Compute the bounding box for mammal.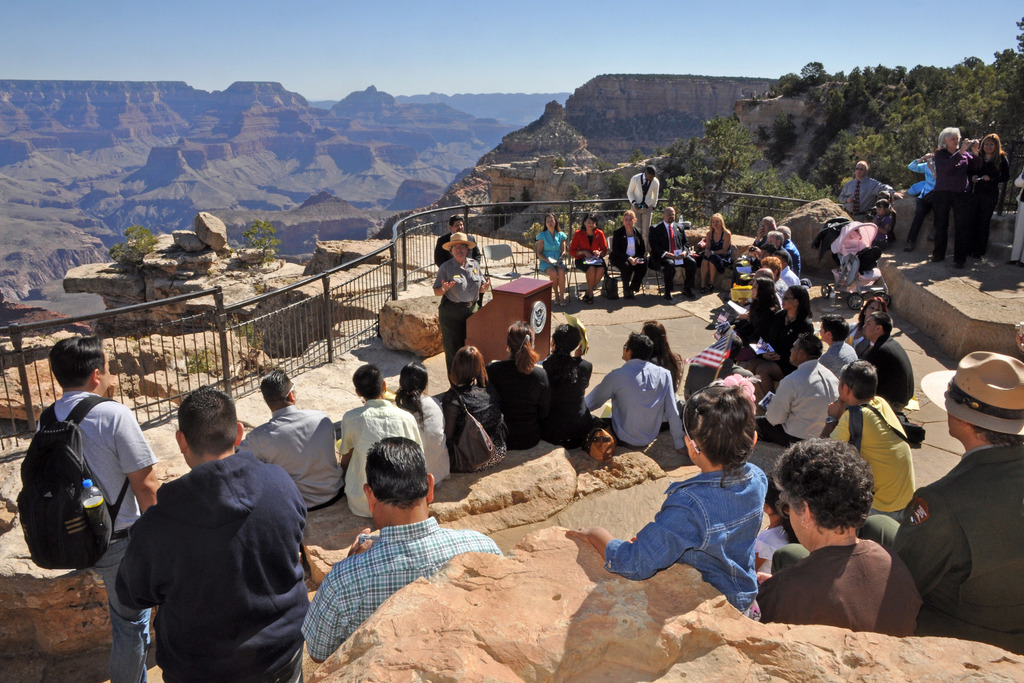
536 210 566 308.
